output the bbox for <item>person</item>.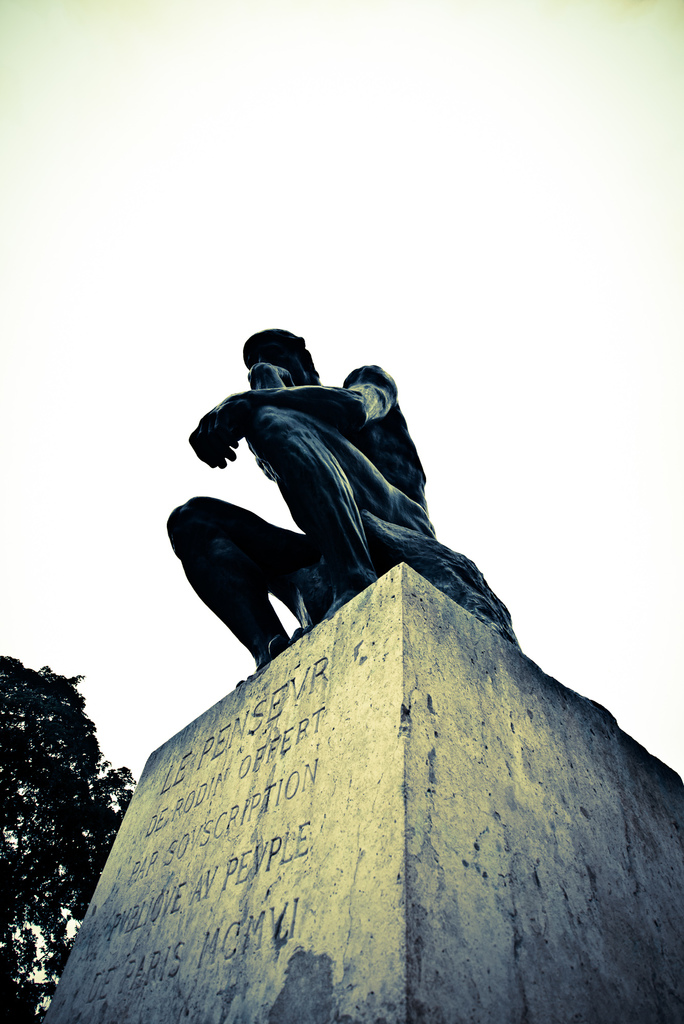
locate(164, 342, 523, 702).
